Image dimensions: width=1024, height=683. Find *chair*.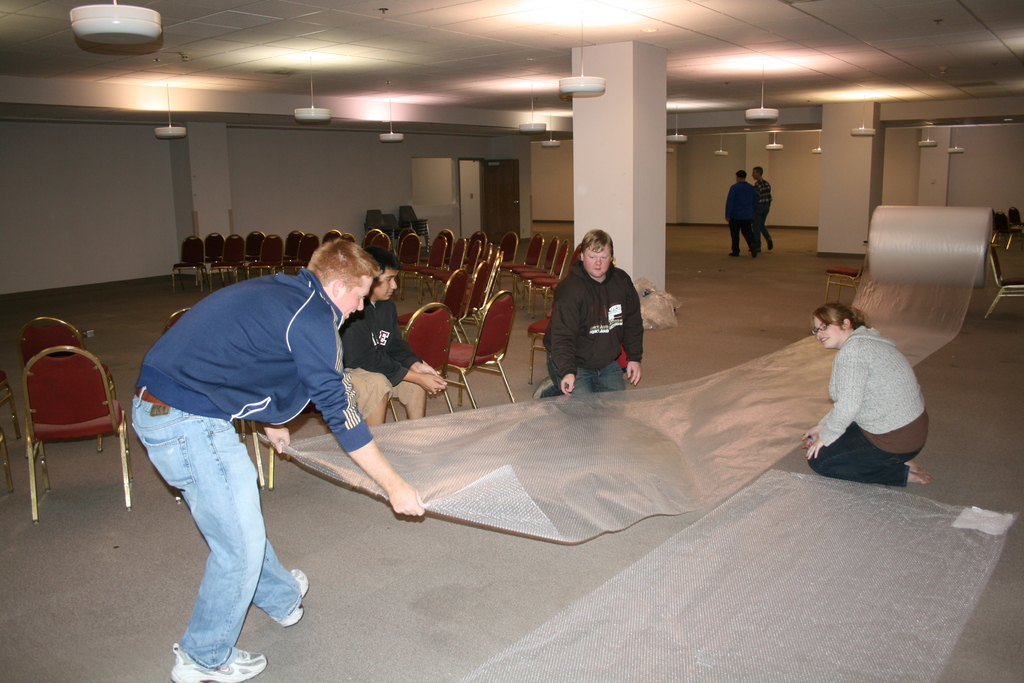
{"left": 195, "top": 231, "right": 225, "bottom": 286}.
